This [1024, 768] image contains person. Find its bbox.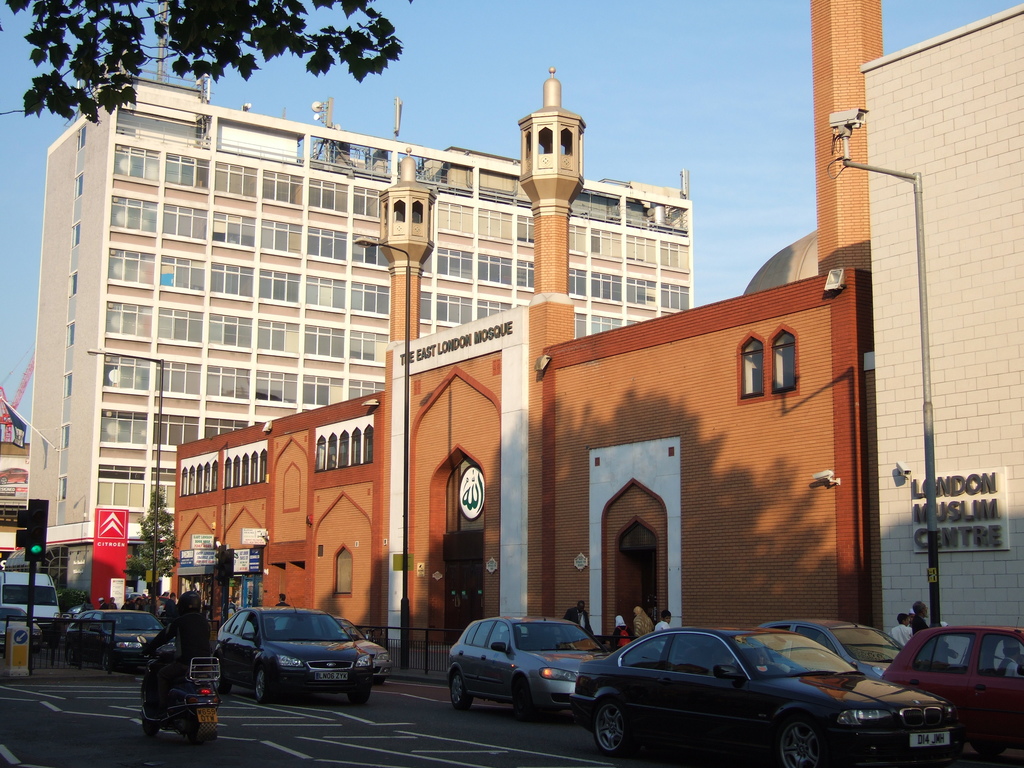
<box>658,609,675,631</box>.
